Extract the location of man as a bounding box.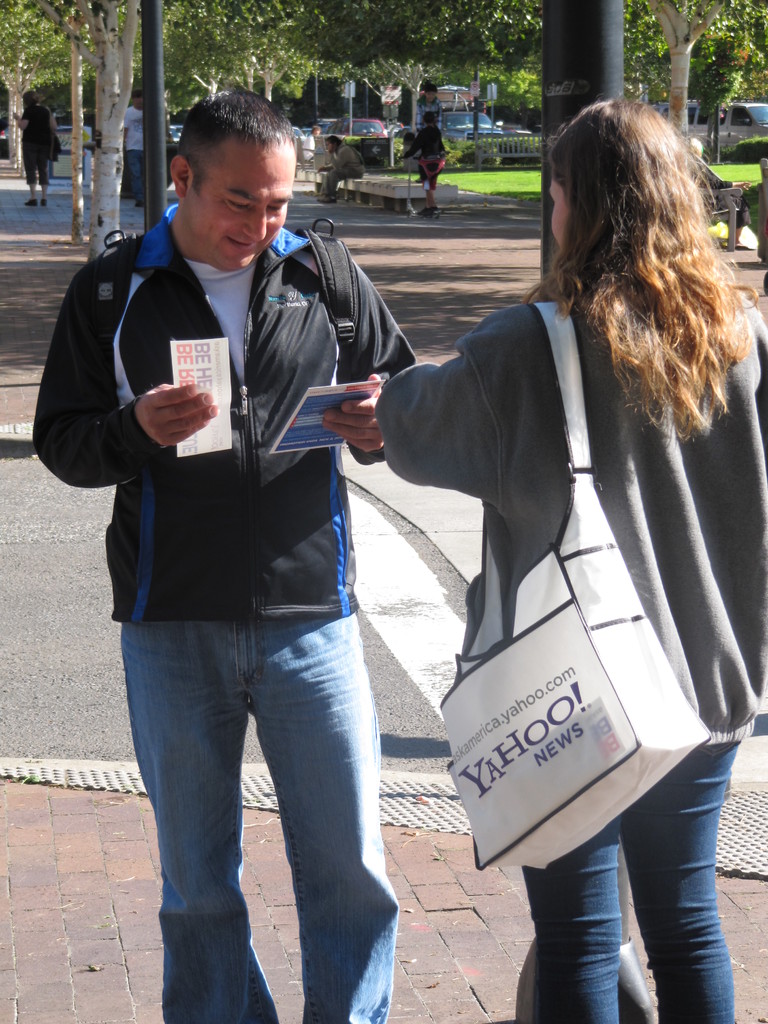
region(692, 135, 754, 248).
